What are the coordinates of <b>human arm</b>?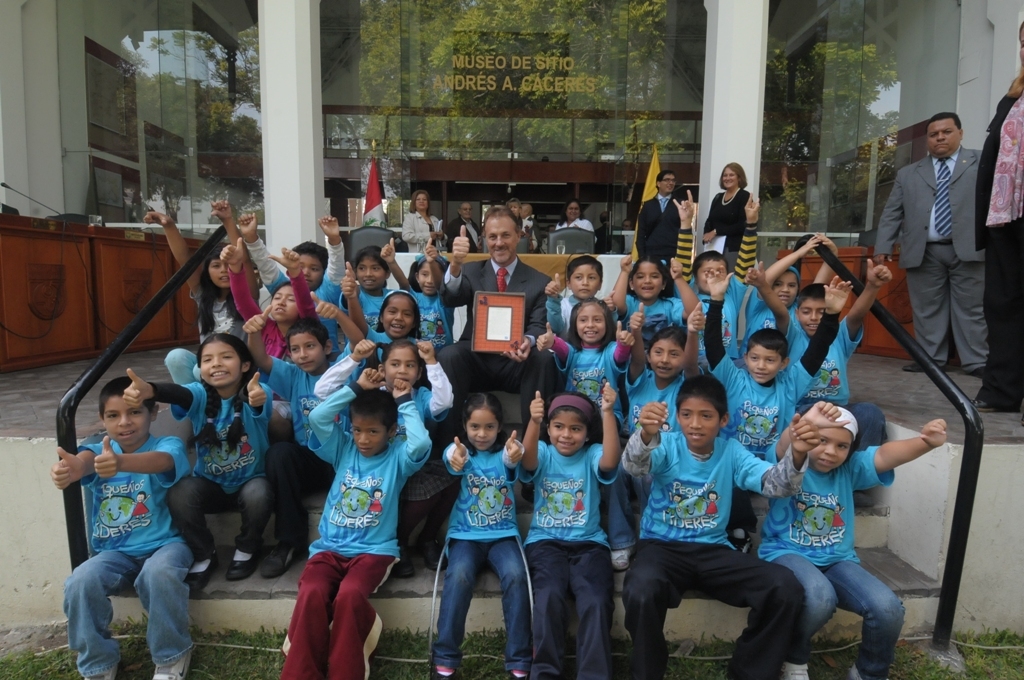
rect(769, 403, 838, 496).
